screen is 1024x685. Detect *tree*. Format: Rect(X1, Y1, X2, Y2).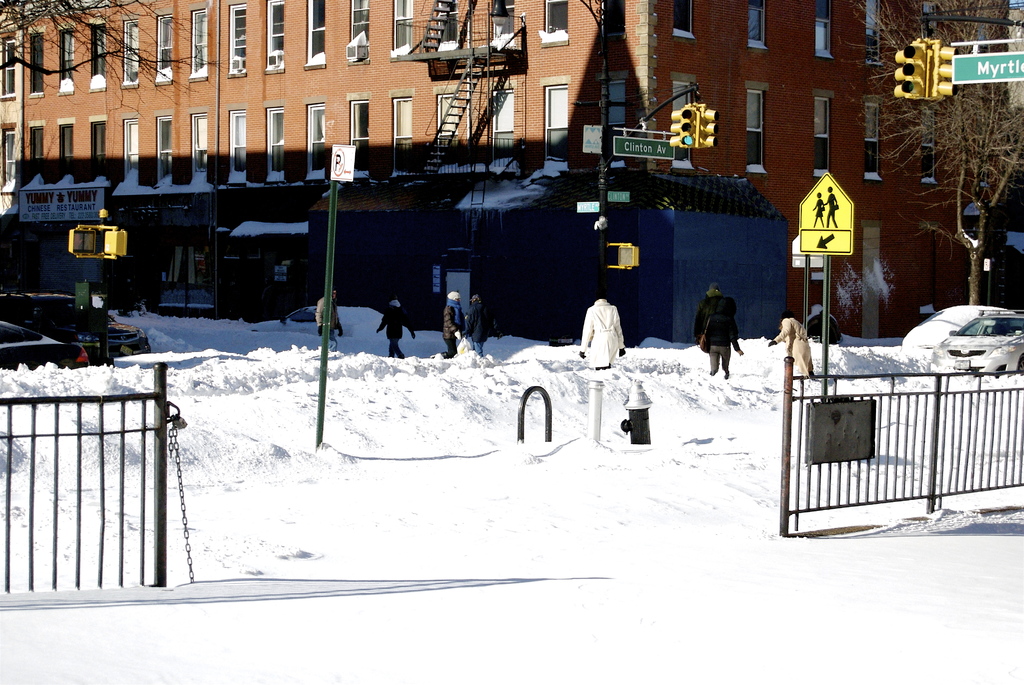
Rect(904, 48, 1023, 265).
